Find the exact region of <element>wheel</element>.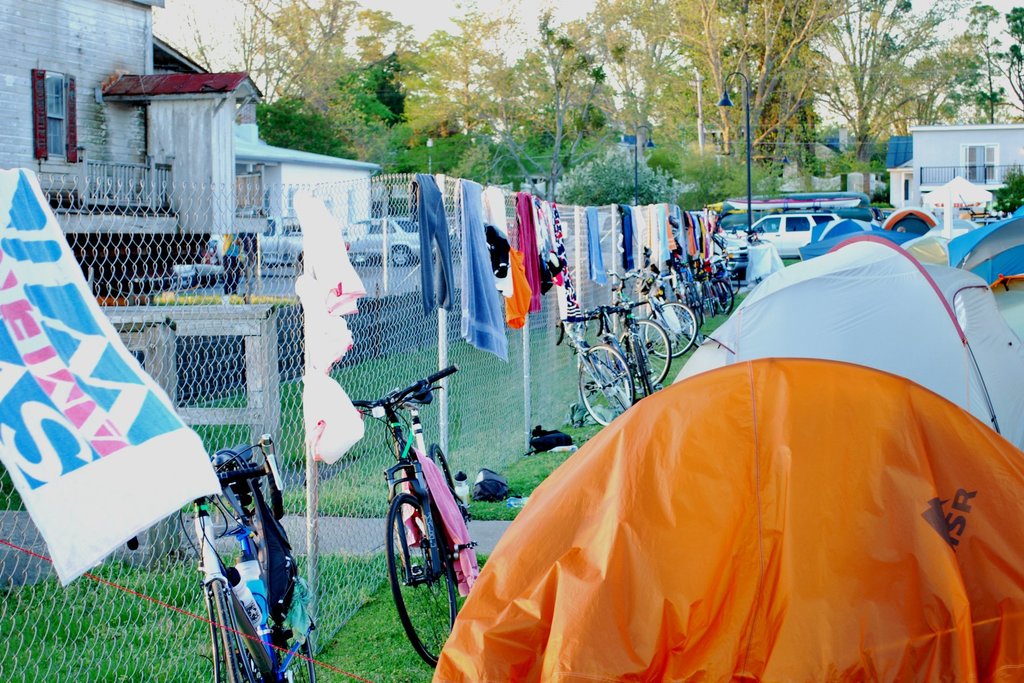
Exact region: (left=731, top=279, right=740, bottom=289).
